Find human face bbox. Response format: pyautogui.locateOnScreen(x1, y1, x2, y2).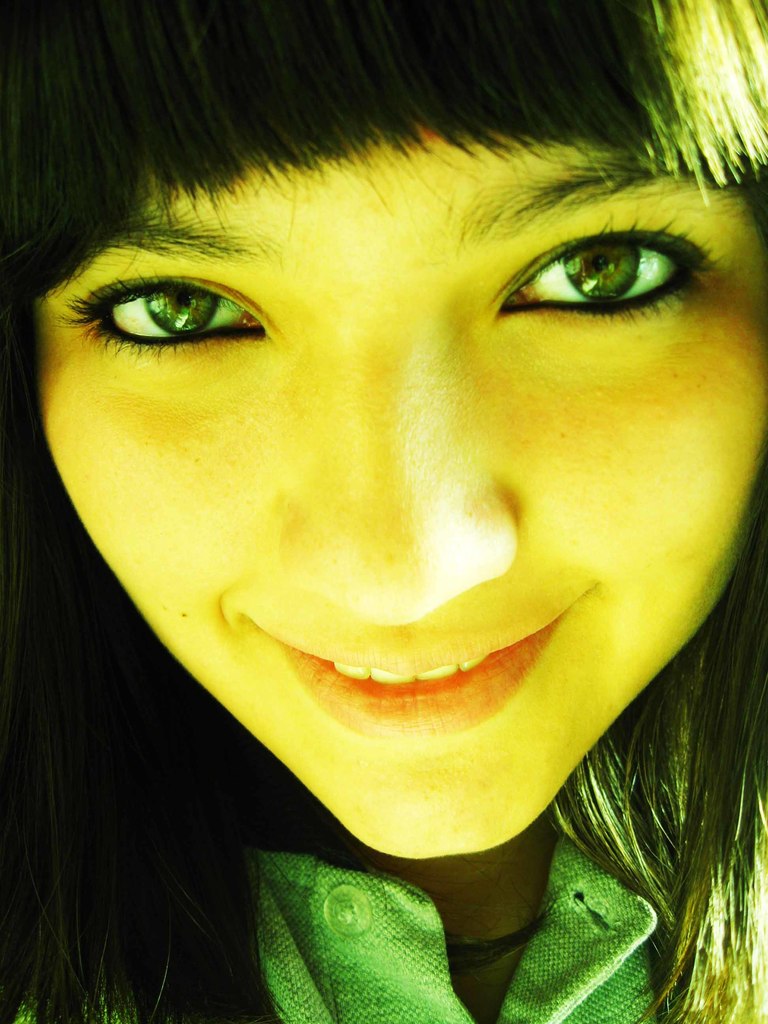
pyautogui.locateOnScreen(44, 144, 767, 858).
